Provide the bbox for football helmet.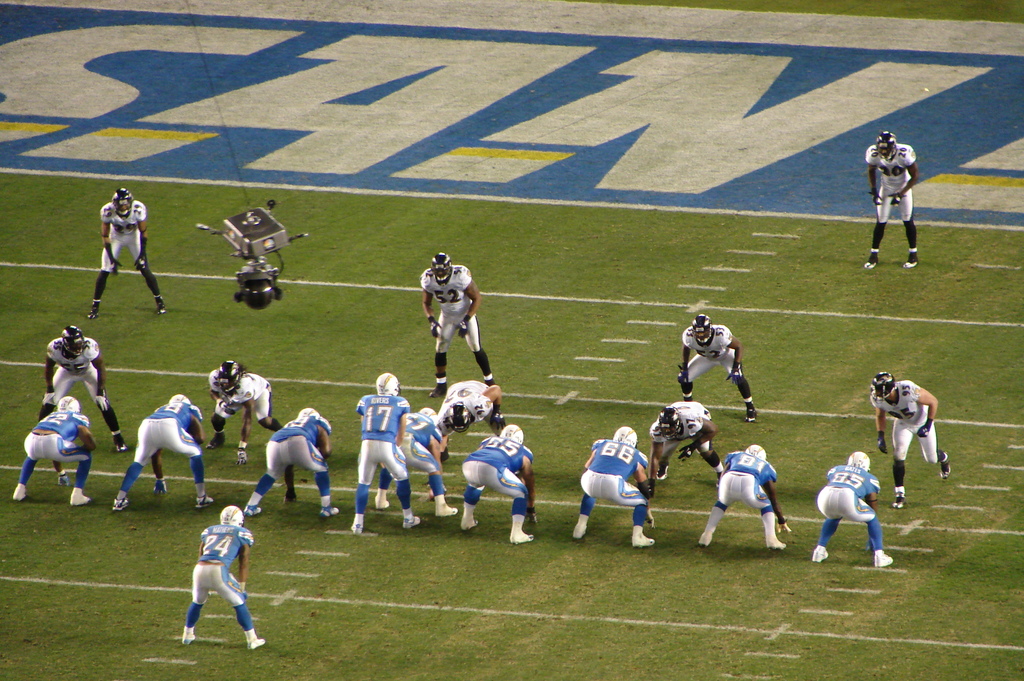
212:357:246:398.
